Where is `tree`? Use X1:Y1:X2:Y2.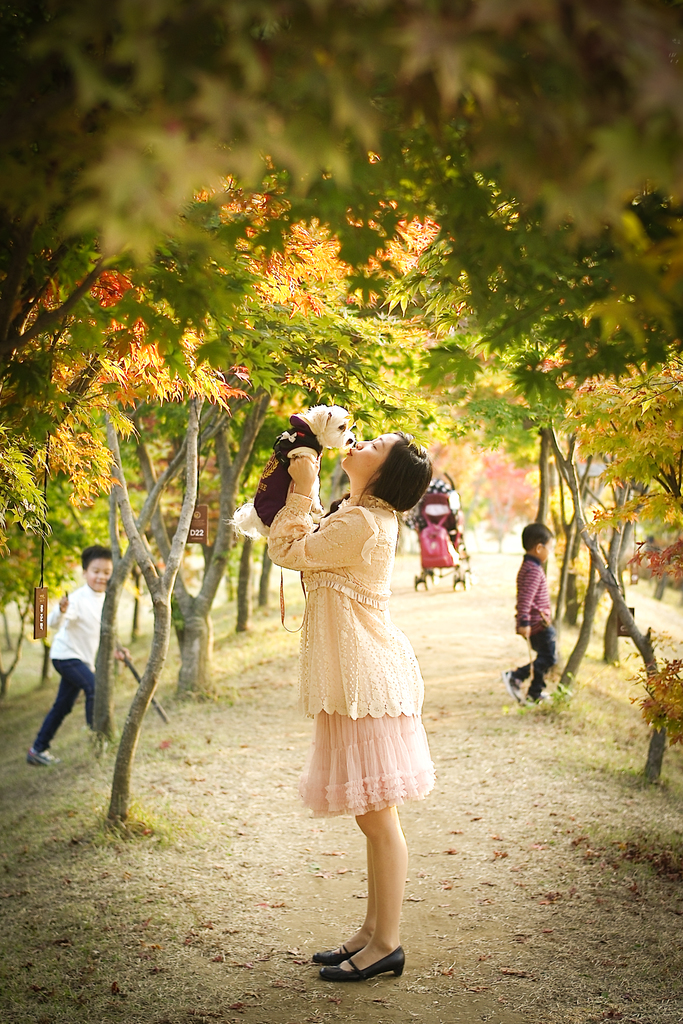
127:387:274:711.
